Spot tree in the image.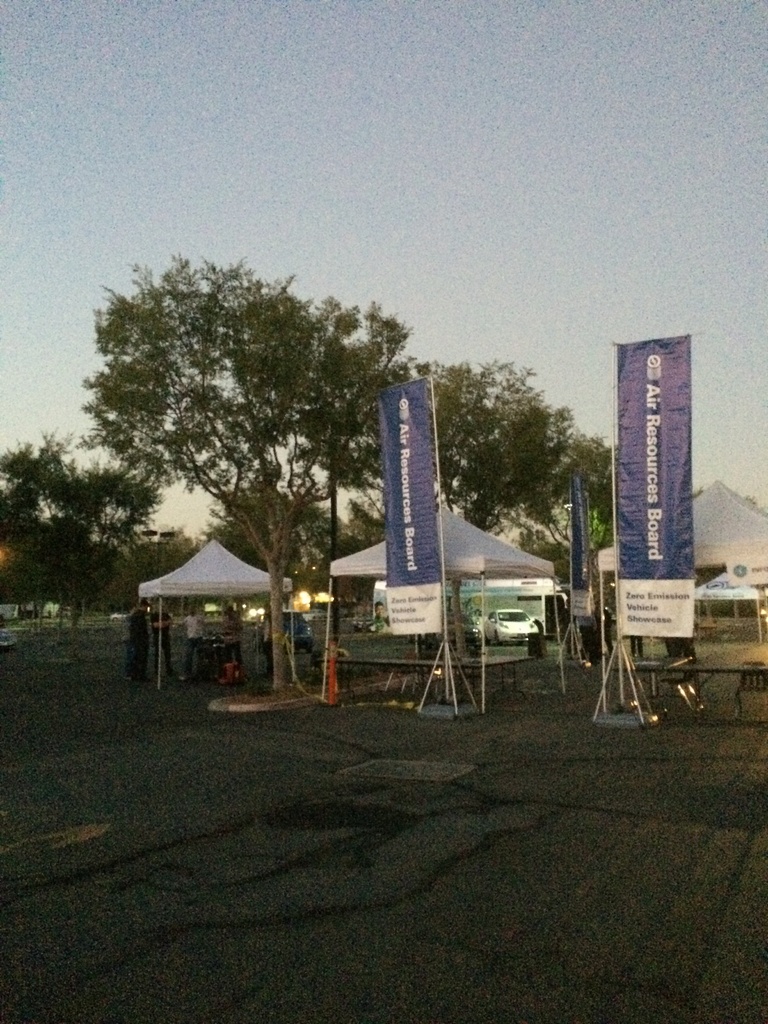
tree found at locate(0, 454, 194, 617).
